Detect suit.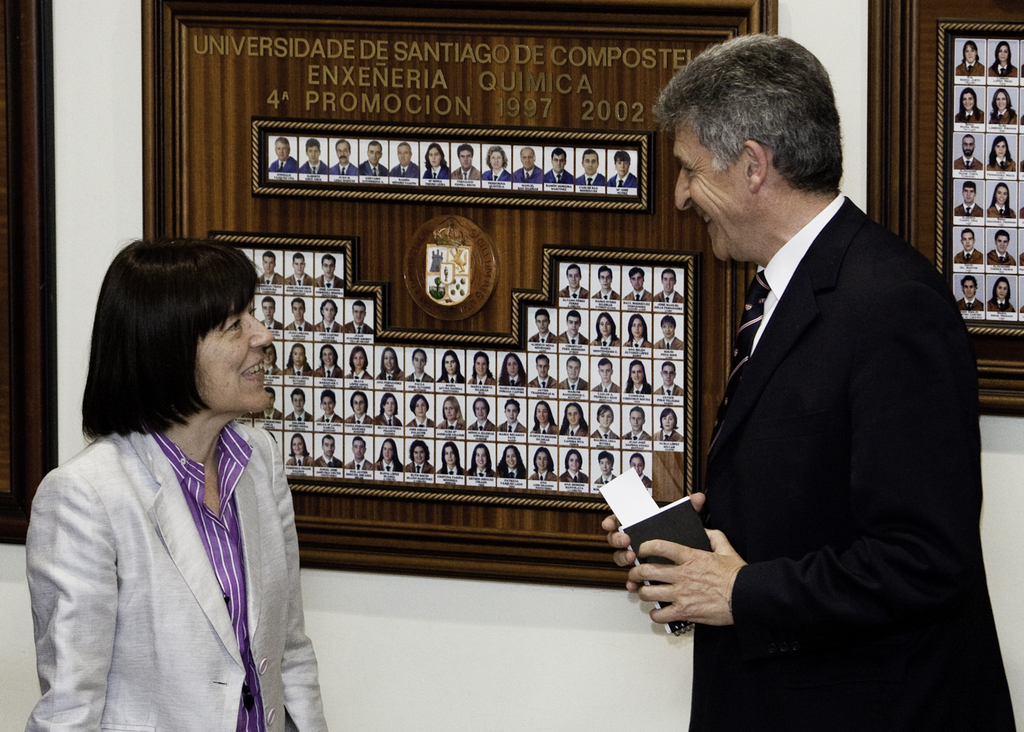
Detected at x1=990, y1=107, x2=1015, y2=128.
